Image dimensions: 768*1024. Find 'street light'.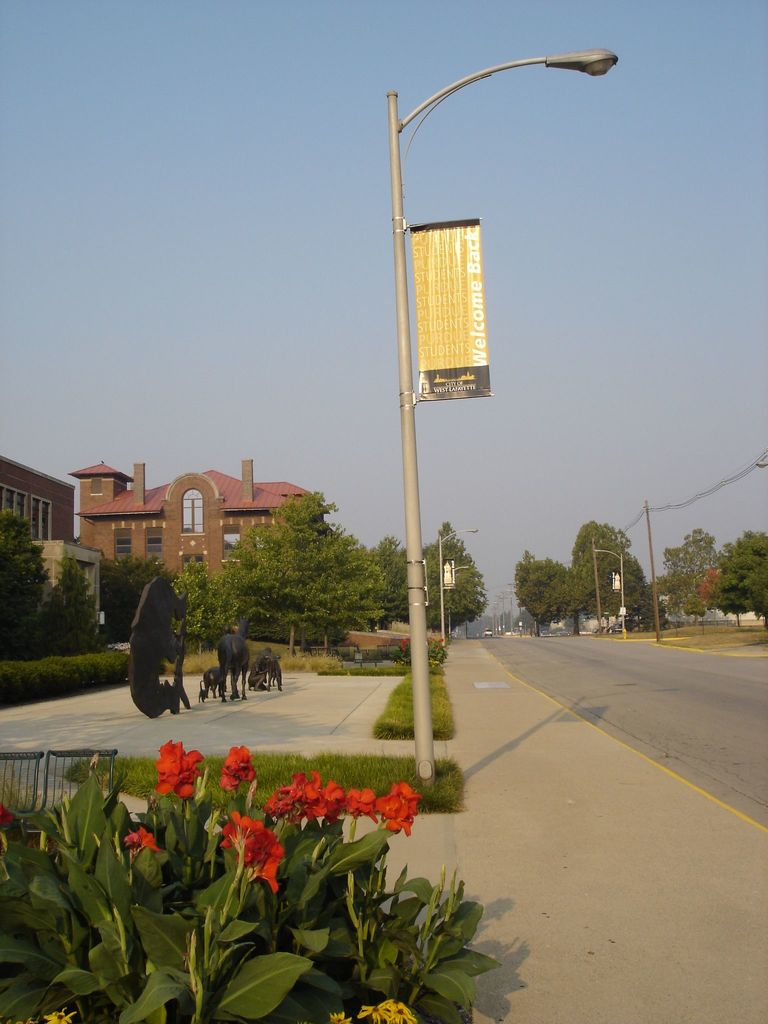
select_region(330, 53, 650, 719).
